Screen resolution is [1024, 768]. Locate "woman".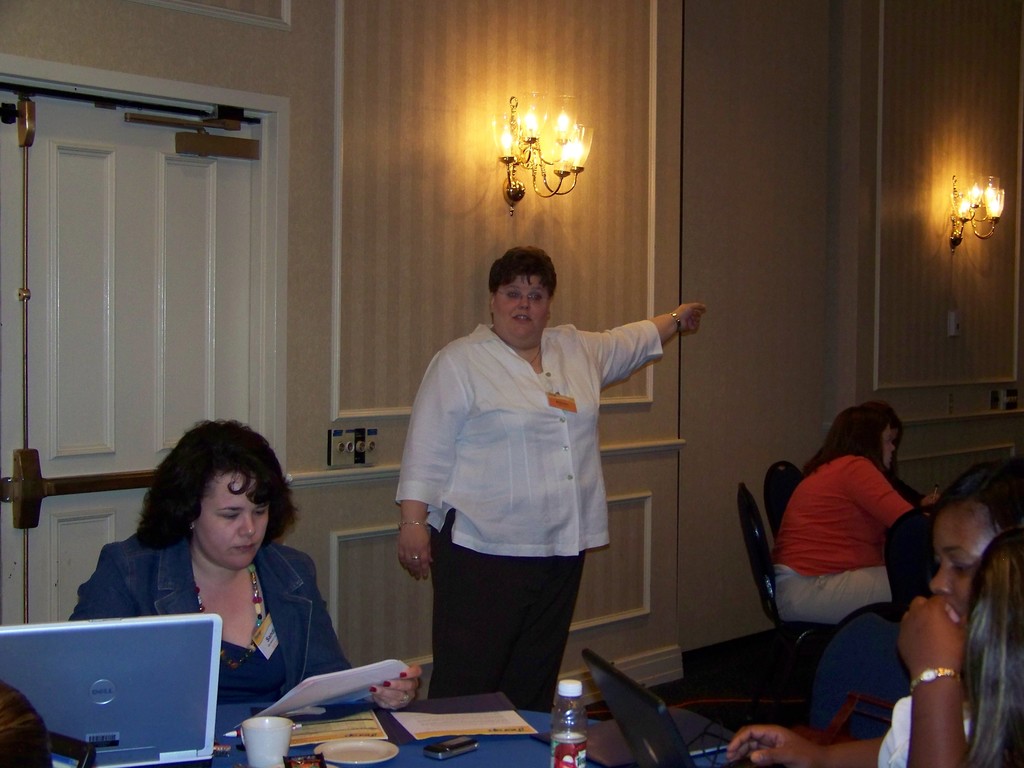
{"left": 392, "top": 242, "right": 708, "bottom": 706}.
